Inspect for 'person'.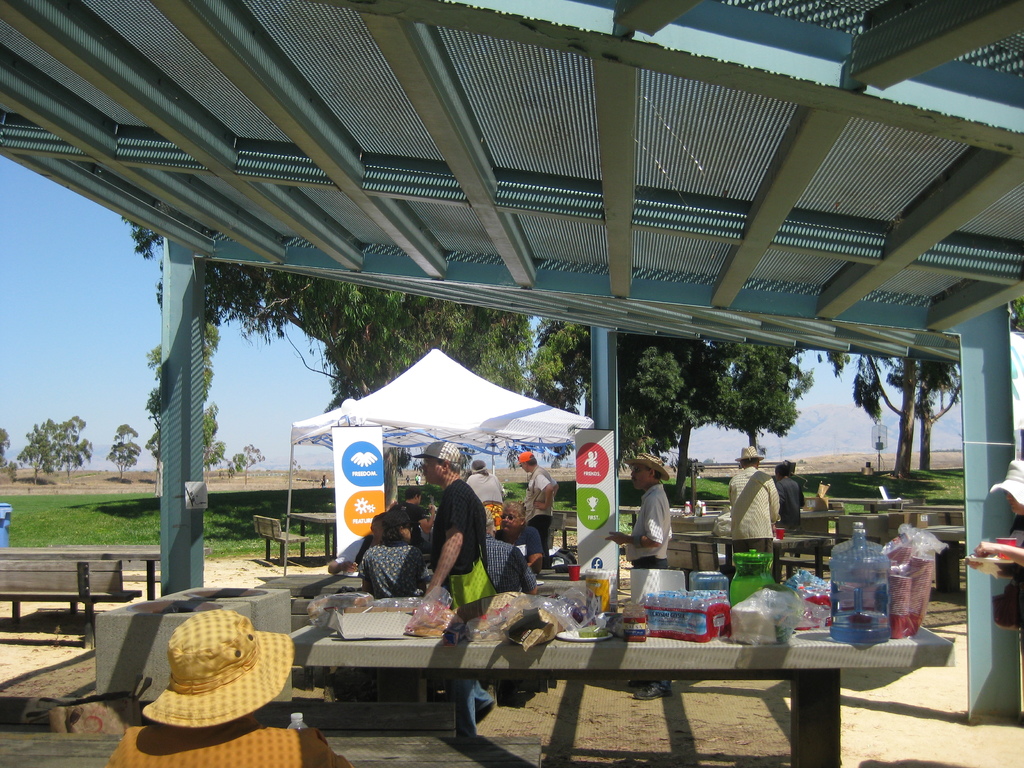
Inspection: (left=104, top=609, right=352, bottom=767).
